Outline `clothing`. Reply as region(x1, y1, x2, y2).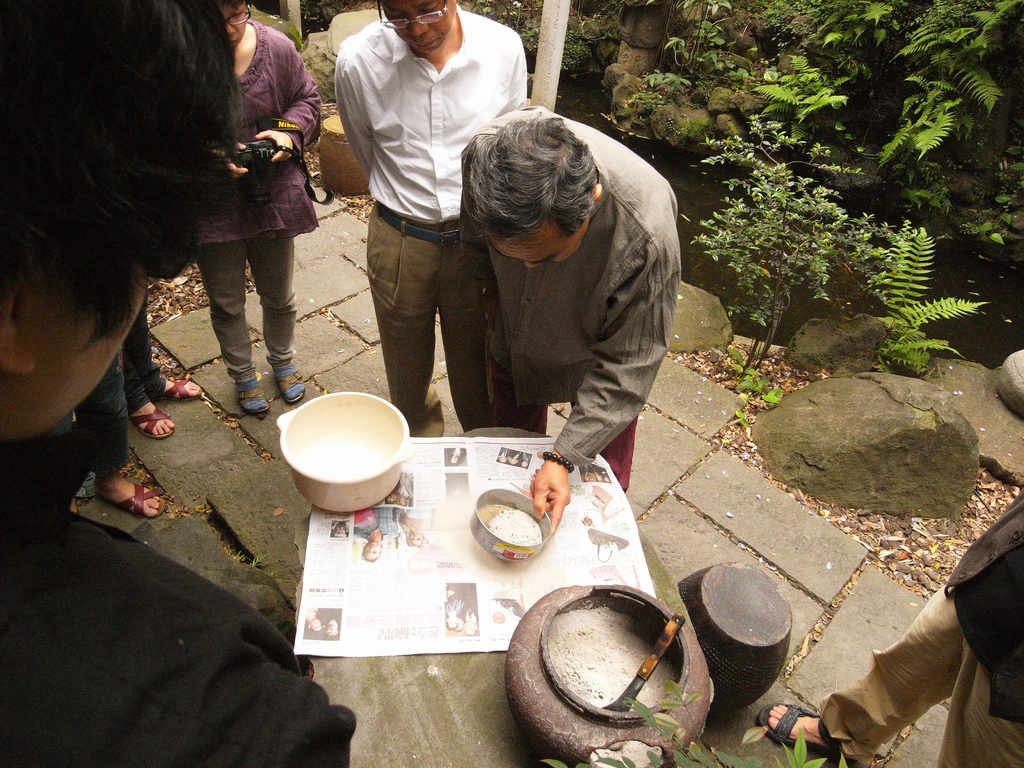
region(200, 240, 294, 390).
